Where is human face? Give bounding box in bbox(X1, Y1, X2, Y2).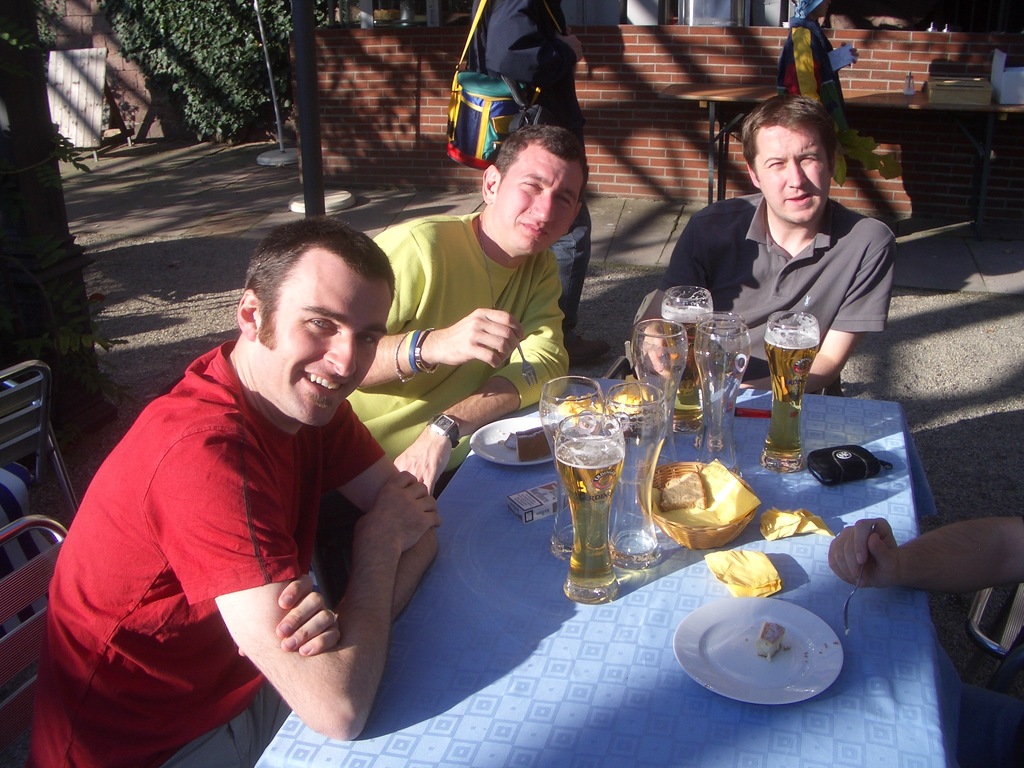
bbox(751, 124, 831, 223).
